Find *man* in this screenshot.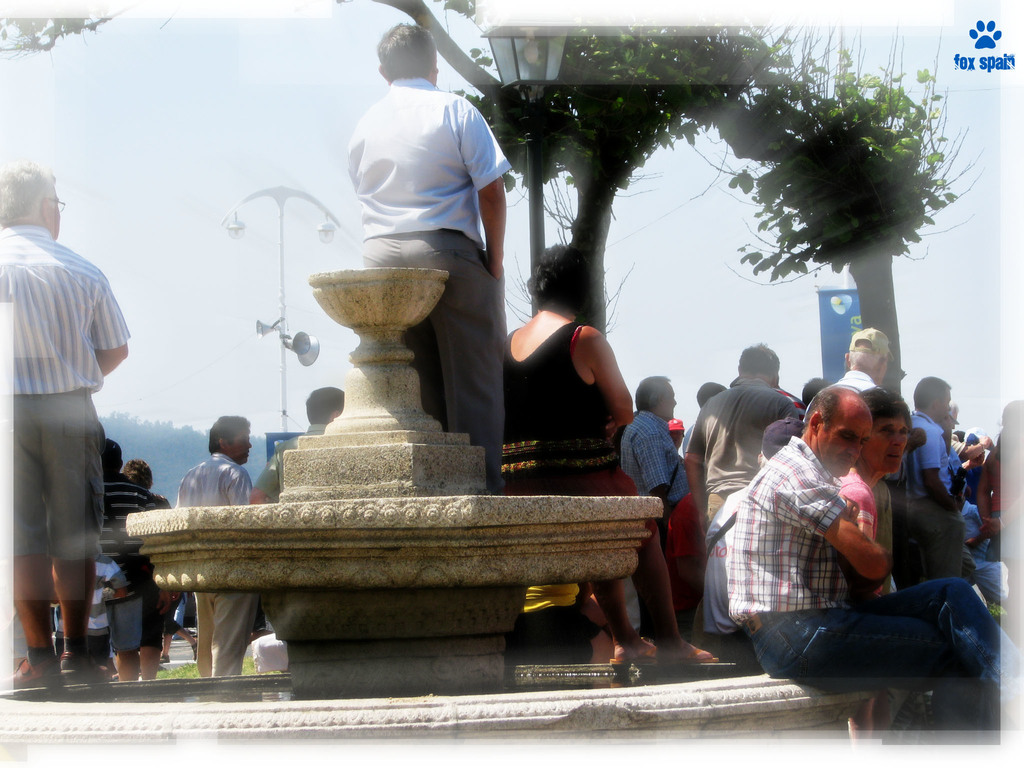
The bounding box for *man* is detection(691, 338, 806, 536).
